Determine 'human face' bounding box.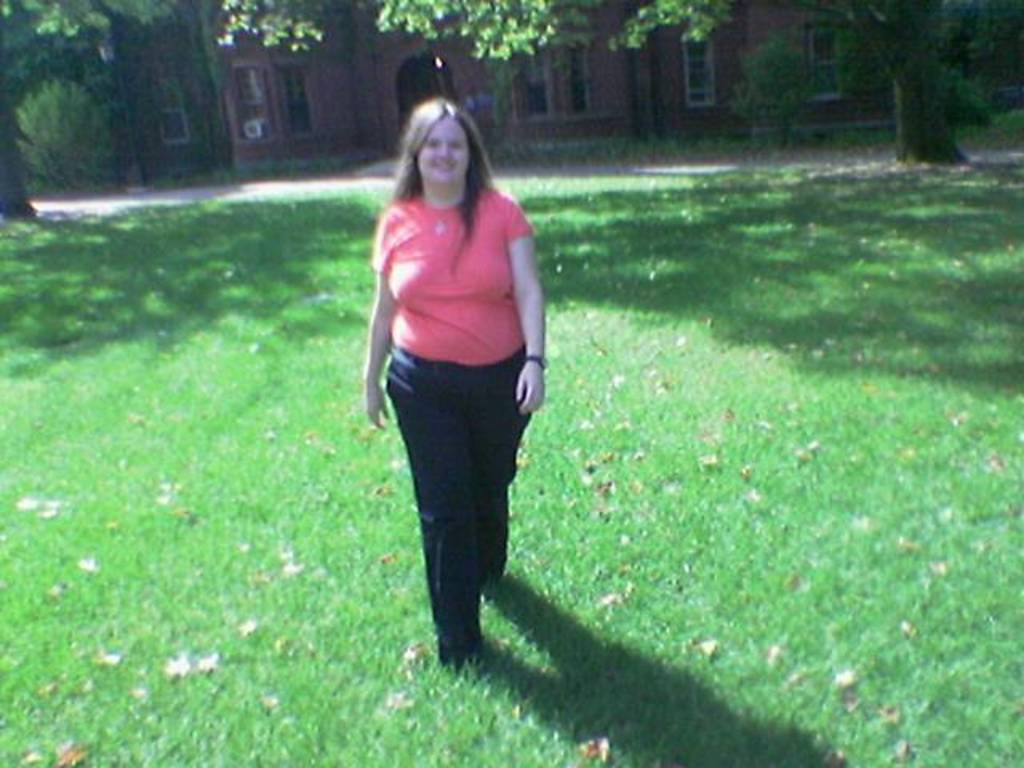
Determined: <box>413,112,472,187</box>.
